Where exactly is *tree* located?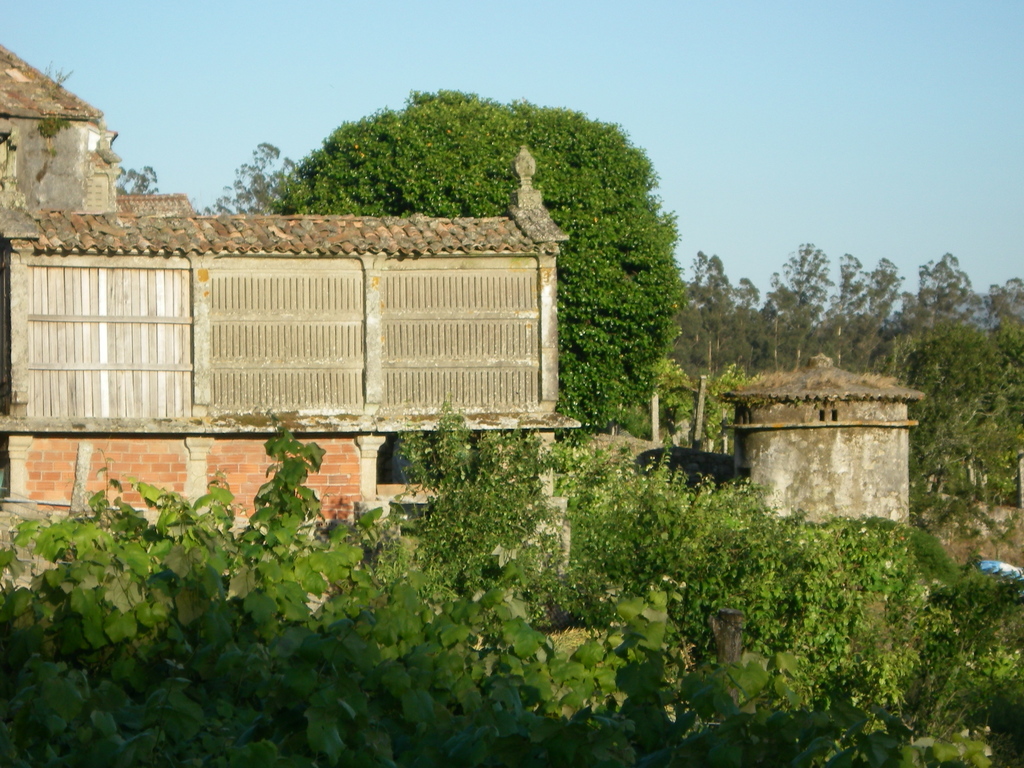
Its bounding box is (667,237,1023,544).
